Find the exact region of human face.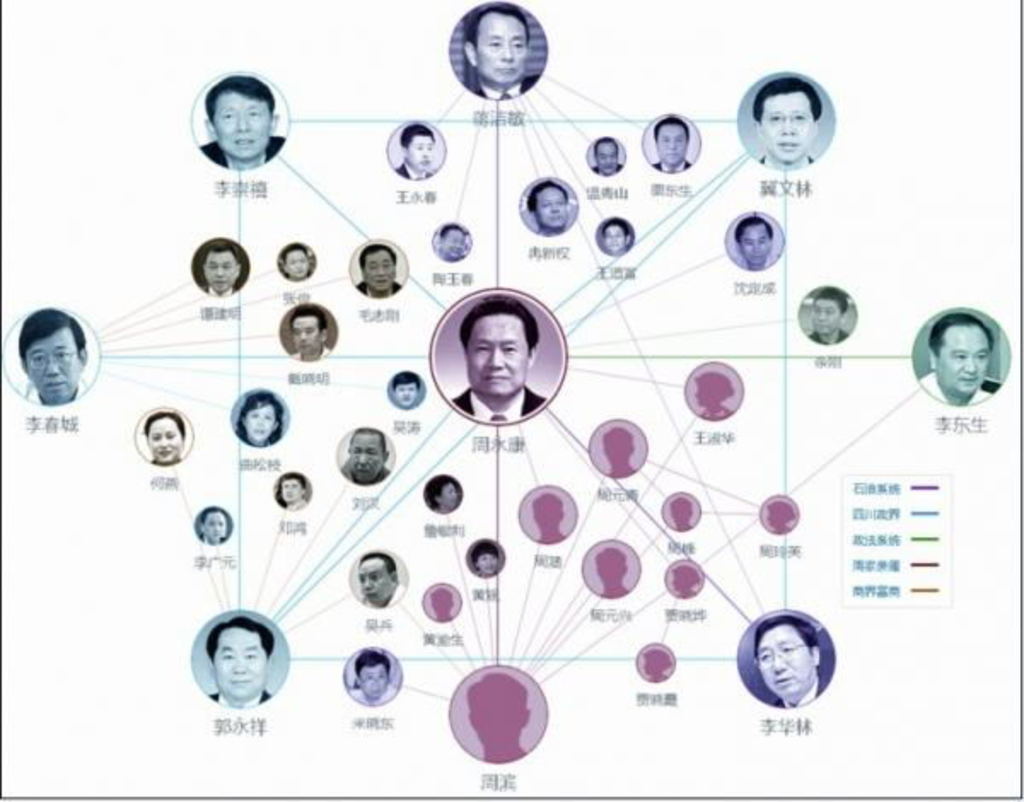
Exact region: 536 188 563 230.
